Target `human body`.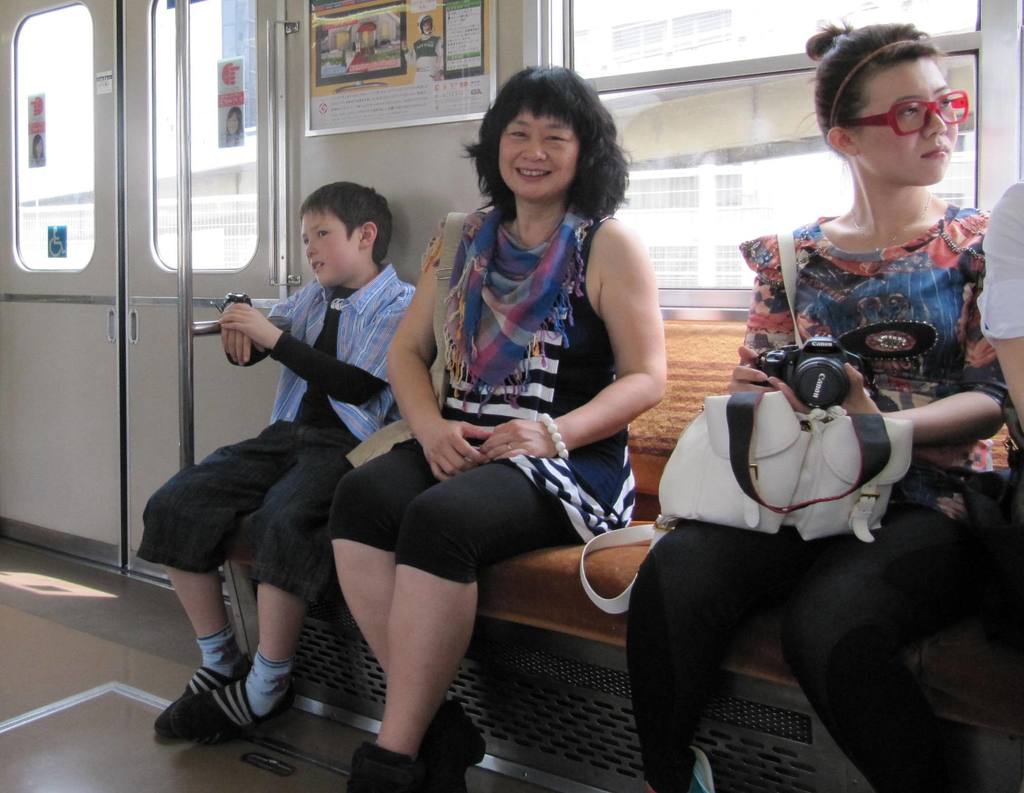
Target region: pyautogui.locateOnScreen(631, 14, 1023, 792).
